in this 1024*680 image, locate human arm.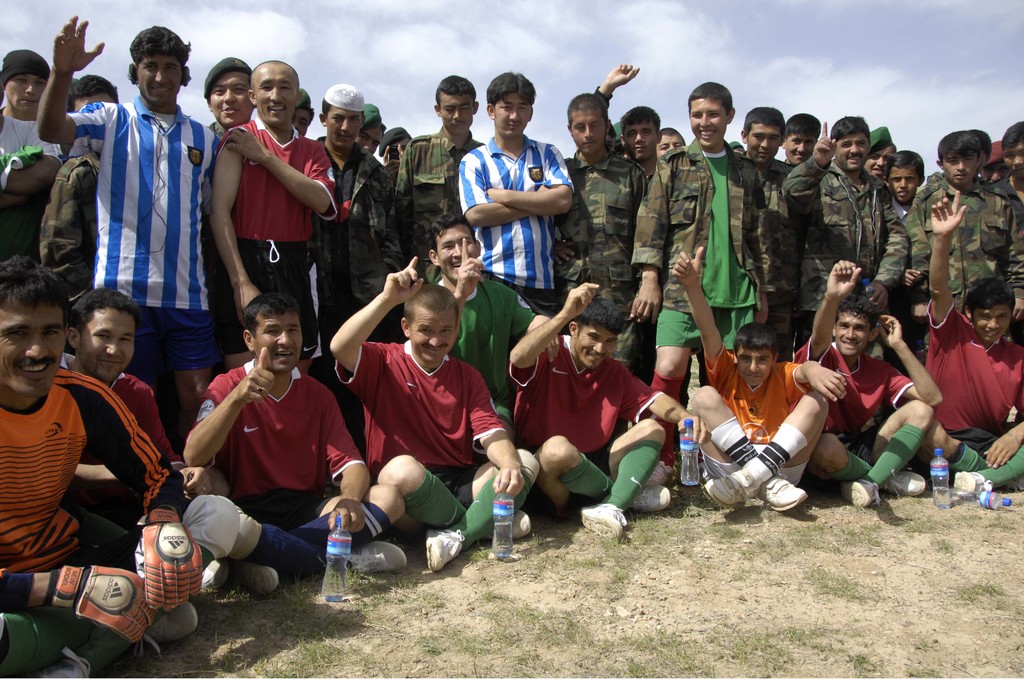
Bounding box: left=508, top=274, right=602, bottom=388.
